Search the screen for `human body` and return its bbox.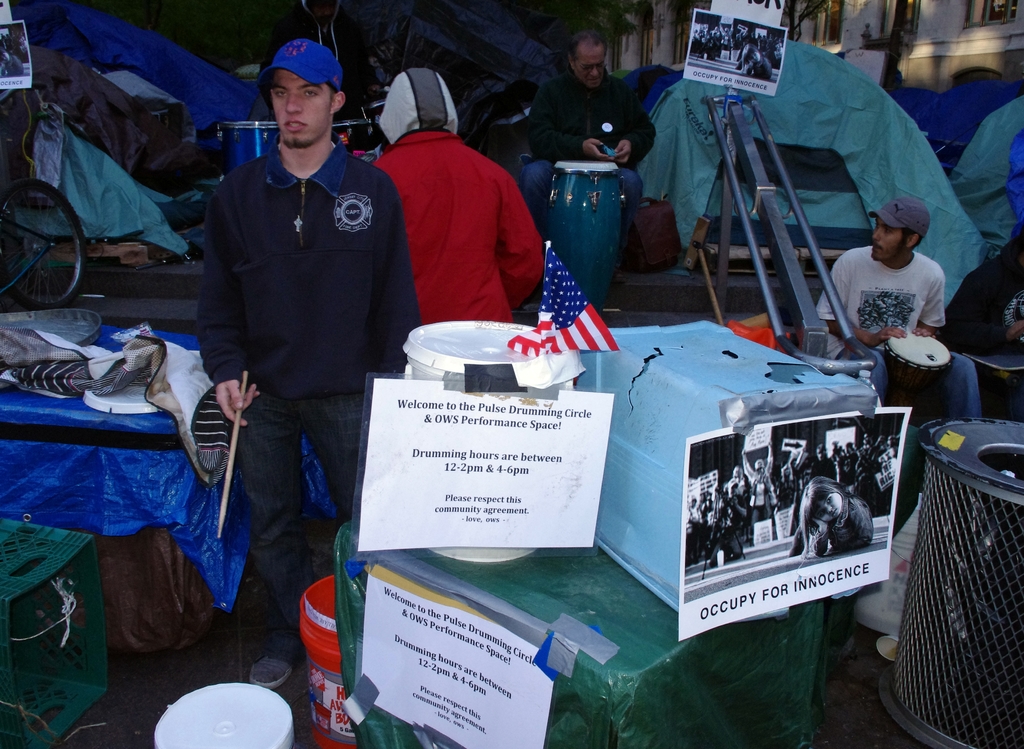
Found: {"x1": 789, "y1": 490, "x2": 874, "y2": 553}.
